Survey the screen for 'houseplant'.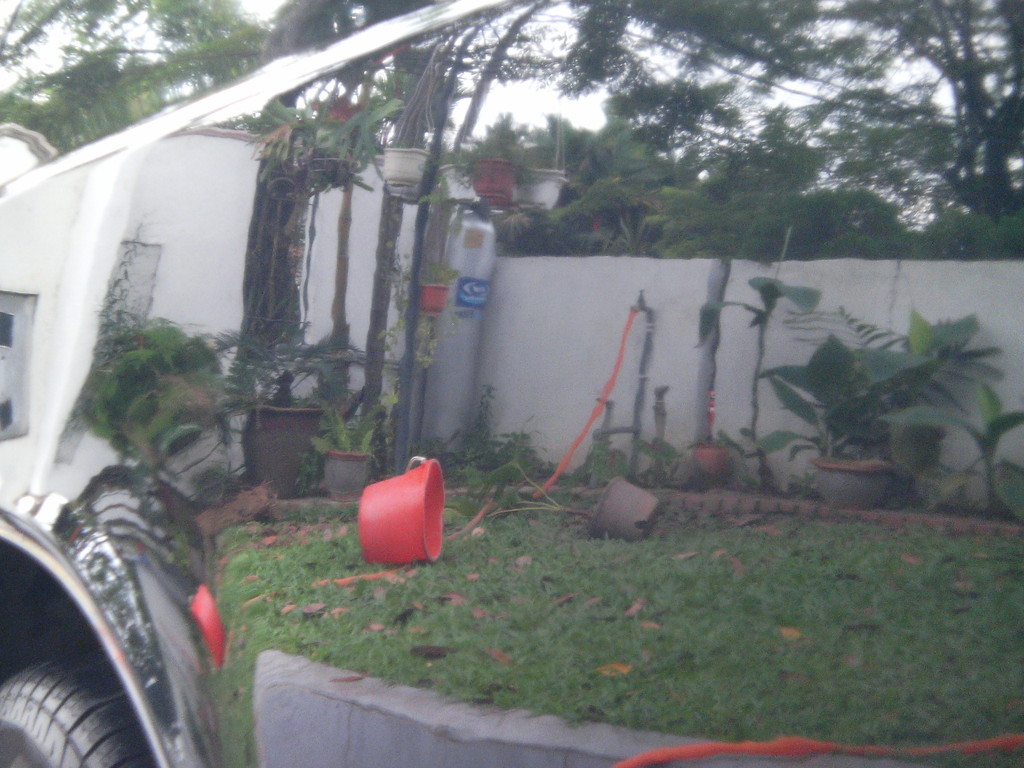
Survey found: (291,395,384,506).
